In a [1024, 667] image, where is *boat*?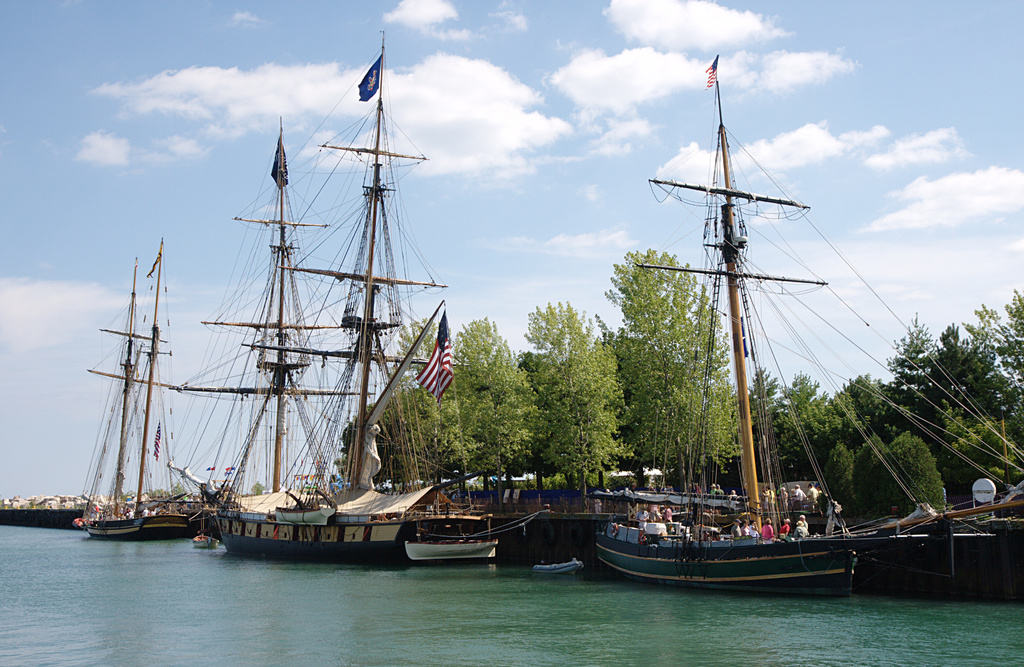
detection(159, 31, 516, 561).
